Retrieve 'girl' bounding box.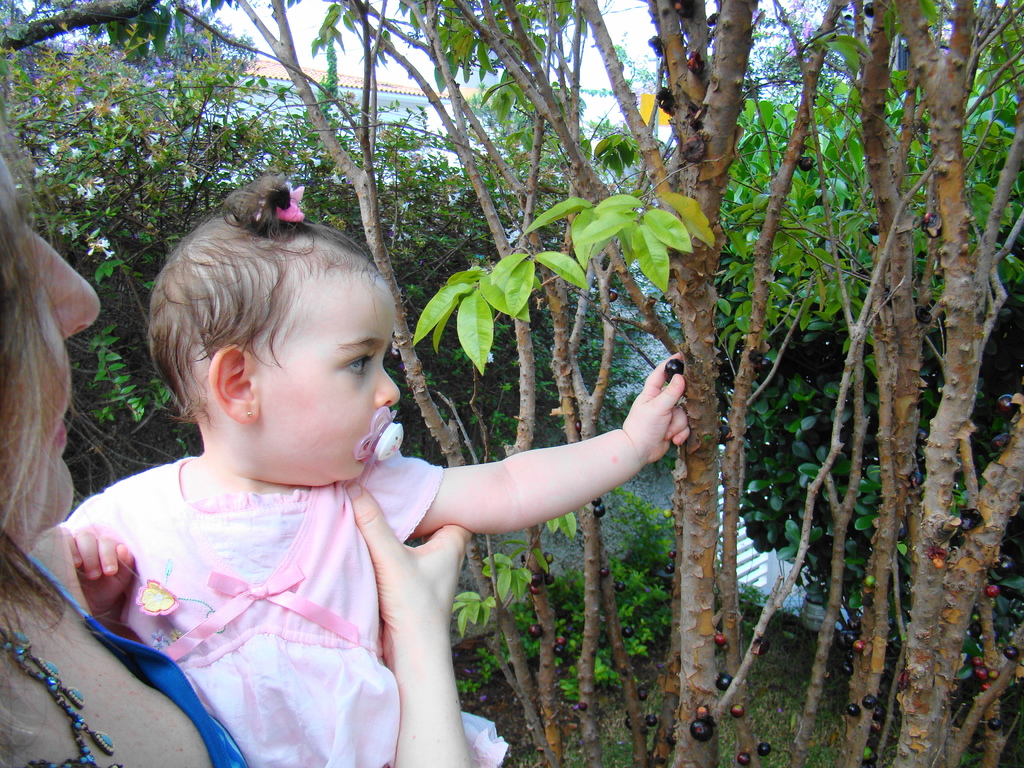
Bounding box: 60,170,693,767.
